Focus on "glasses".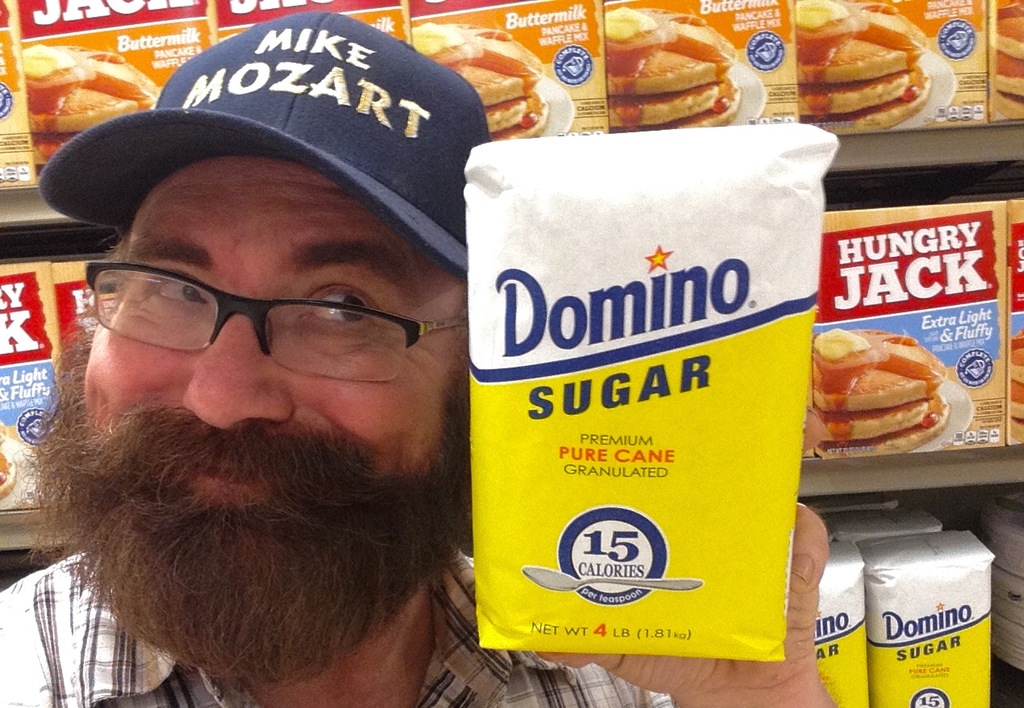
Focused at pyautogui.locateOnScreen(80, 245, 472, 391).
